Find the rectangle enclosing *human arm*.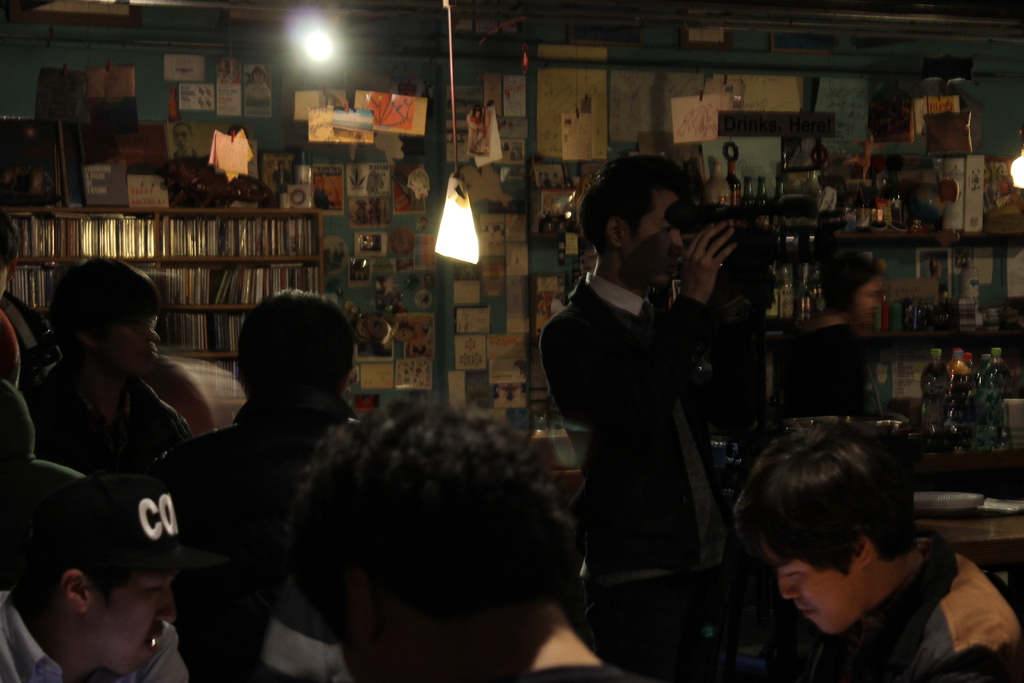
<bbox>174, 410, 194, 447</bbox>.
